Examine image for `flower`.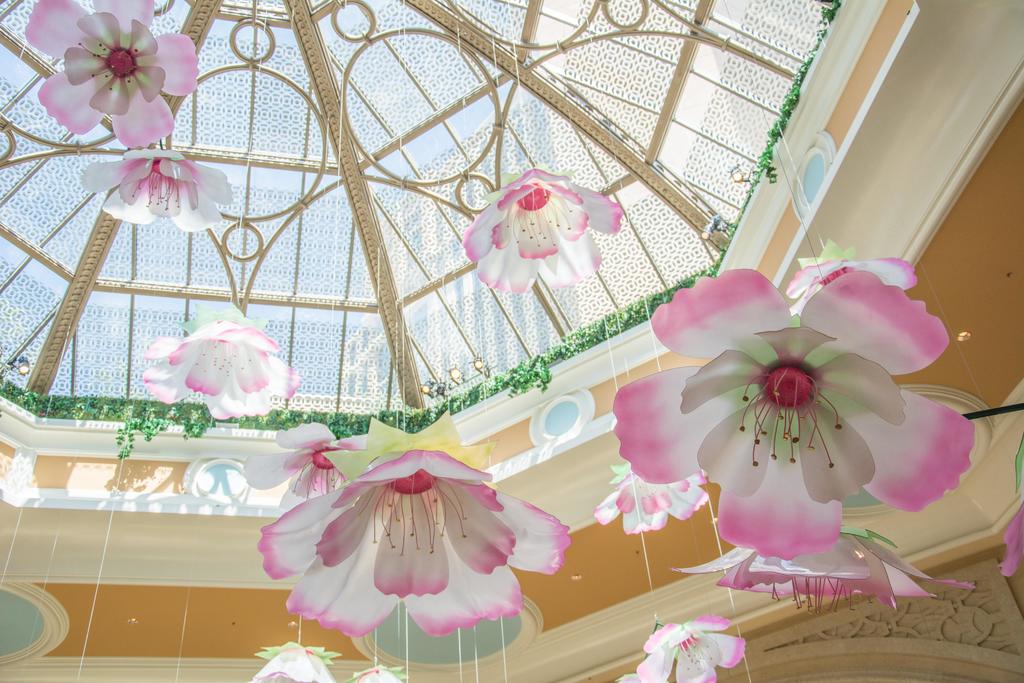
Examination result: bbox=[671, 522, 979, 616].
